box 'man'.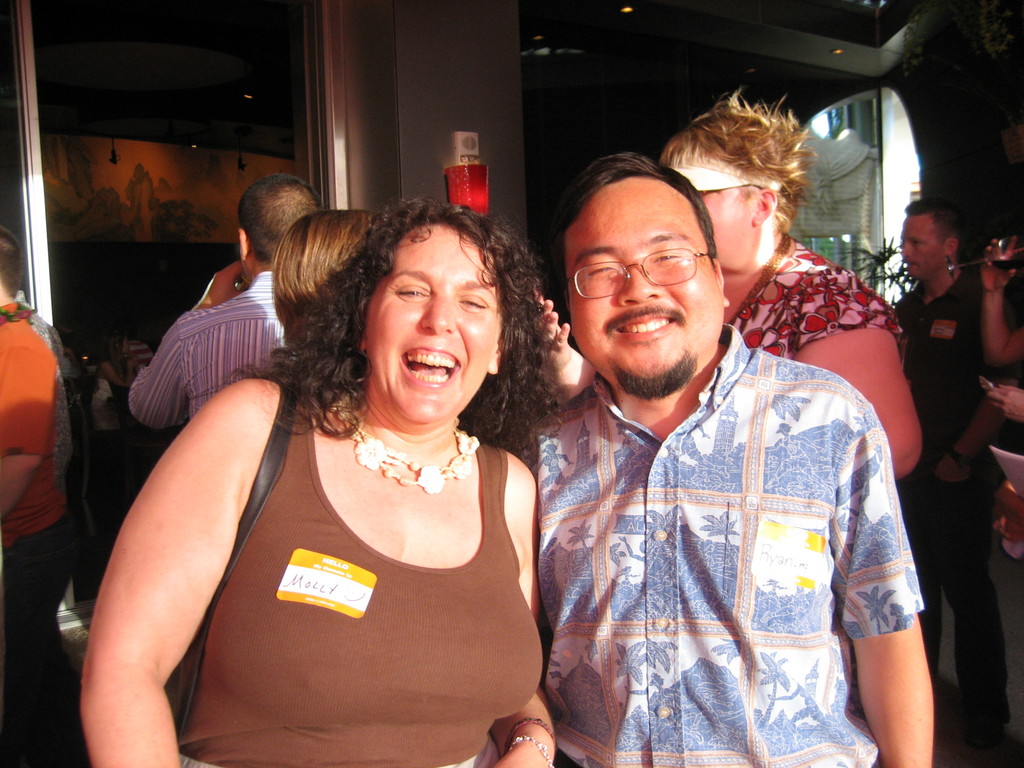
detection(130, 168, 327, 436).
